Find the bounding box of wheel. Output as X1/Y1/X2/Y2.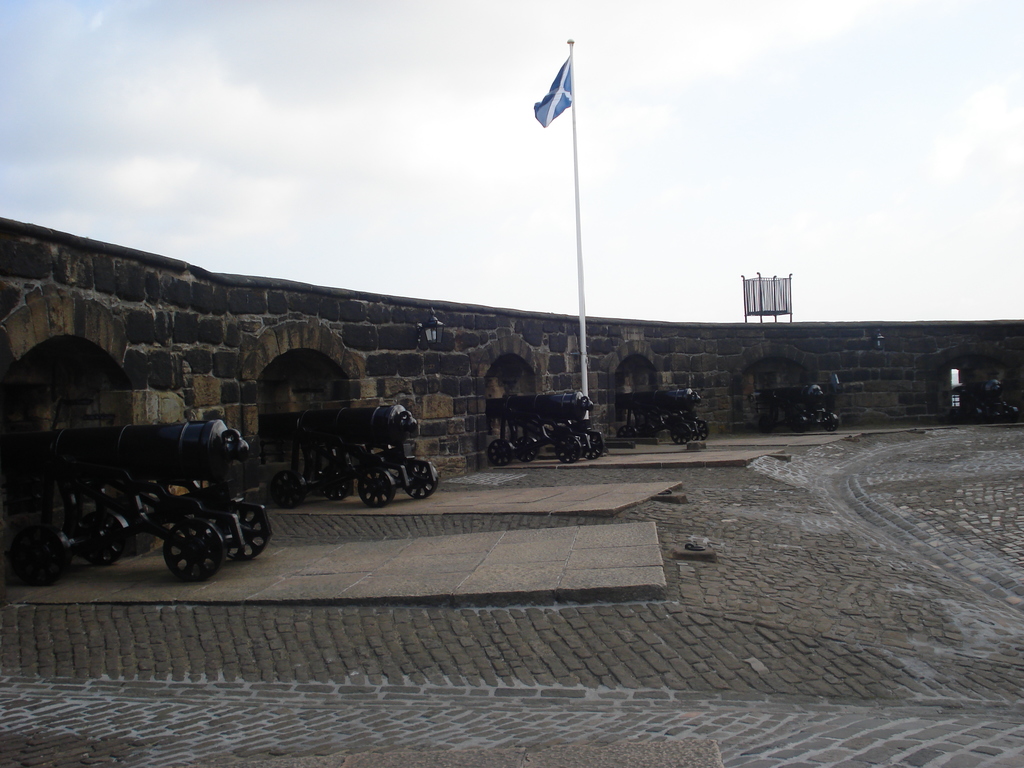
222/505/271/557.
